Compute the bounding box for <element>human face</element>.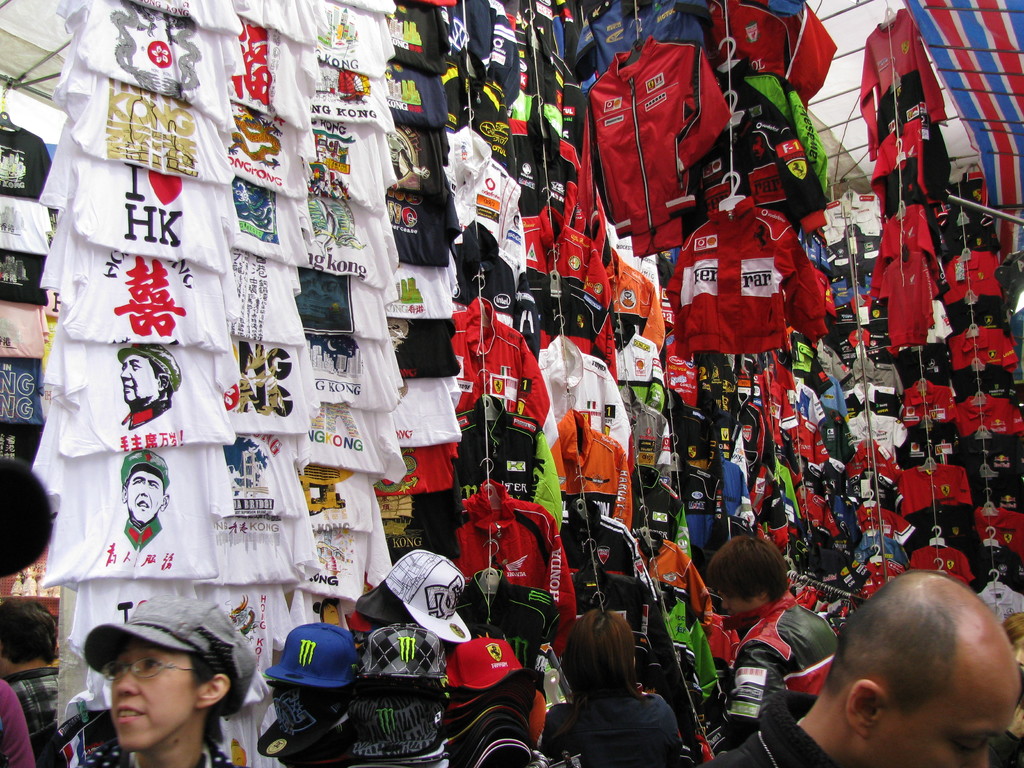
detection(871, 664, 1017, 767).
